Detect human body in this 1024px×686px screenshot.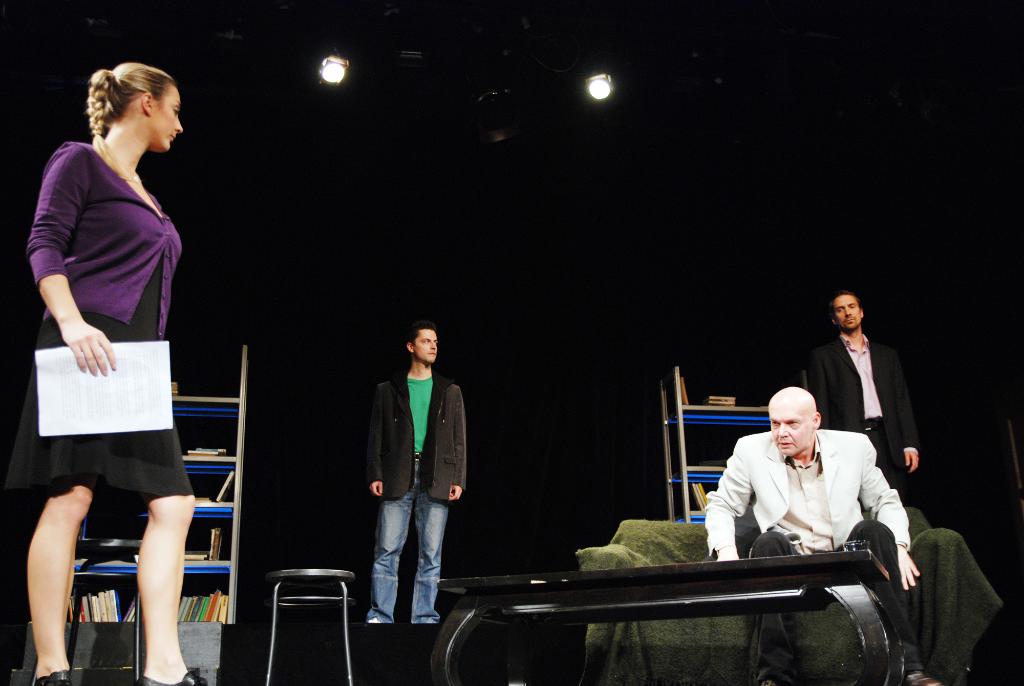
Detection: Rect(29, 67, 205, 685).
